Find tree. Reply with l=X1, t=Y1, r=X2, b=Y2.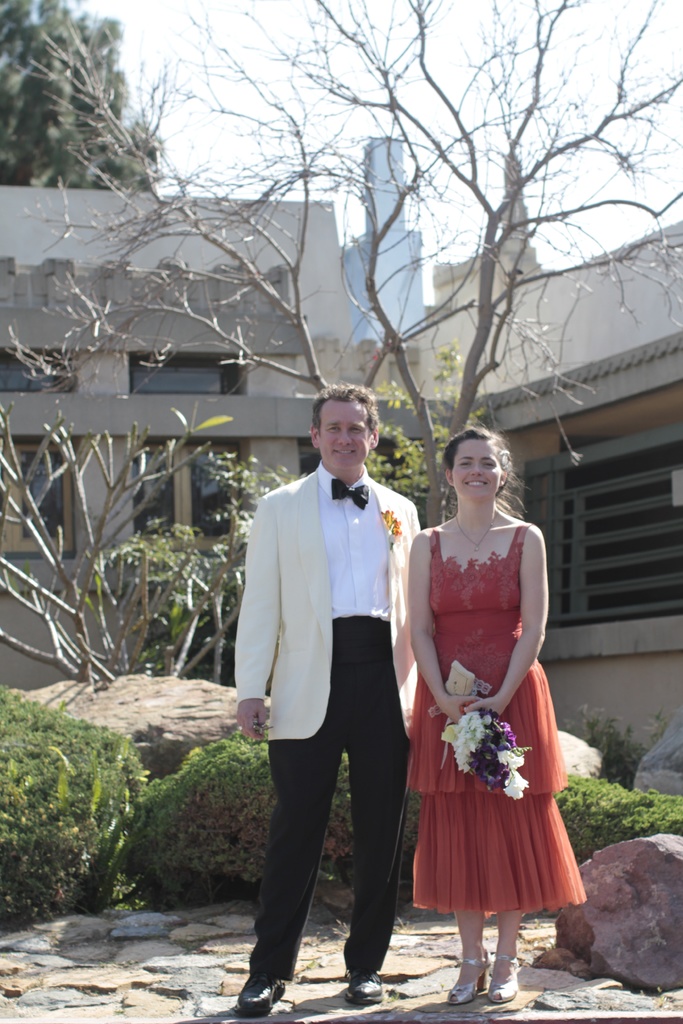
l=28, t=1, r=682, b=524.
